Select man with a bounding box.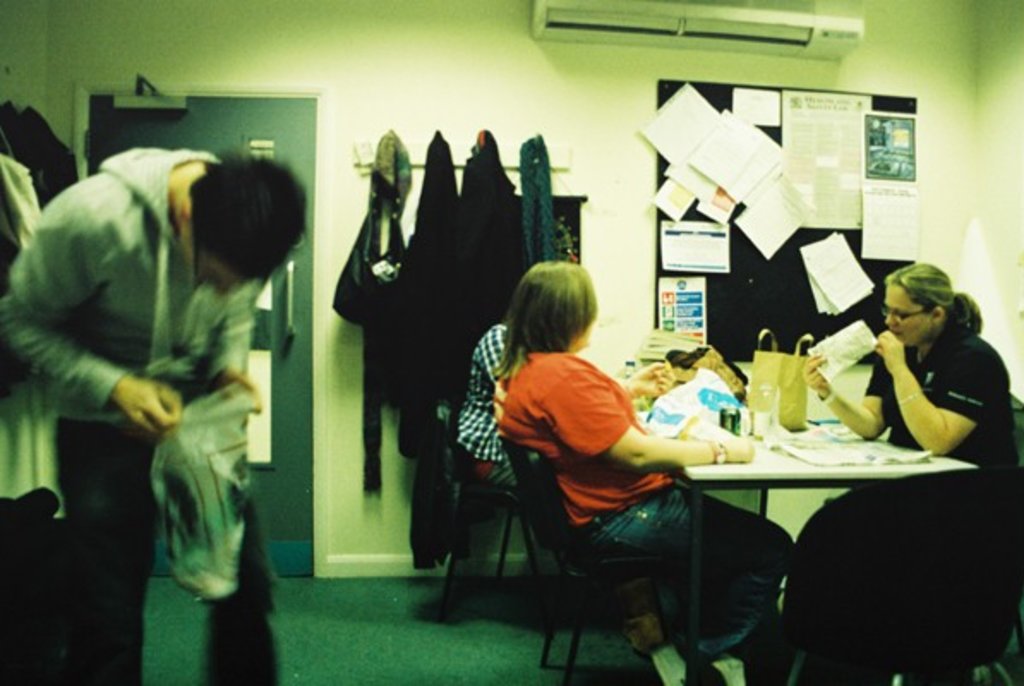
pyautogui.locateOnScreen(29, 127, 295, 645).
